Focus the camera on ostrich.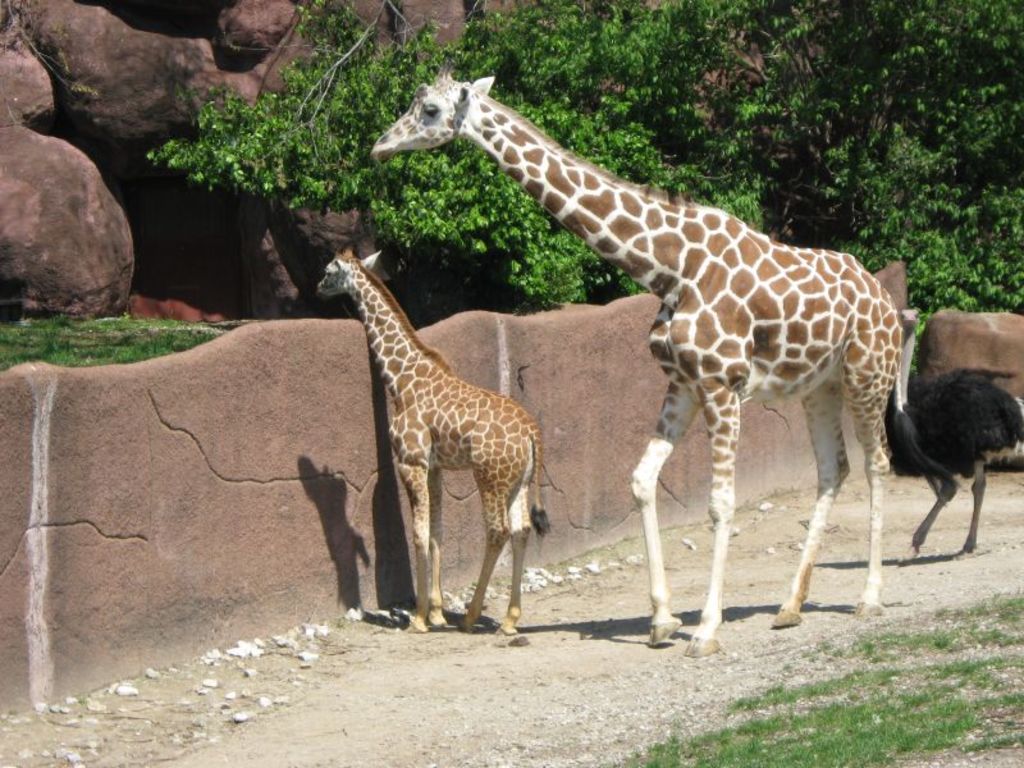
Focus region: box(879, 273, 1016, 566).
